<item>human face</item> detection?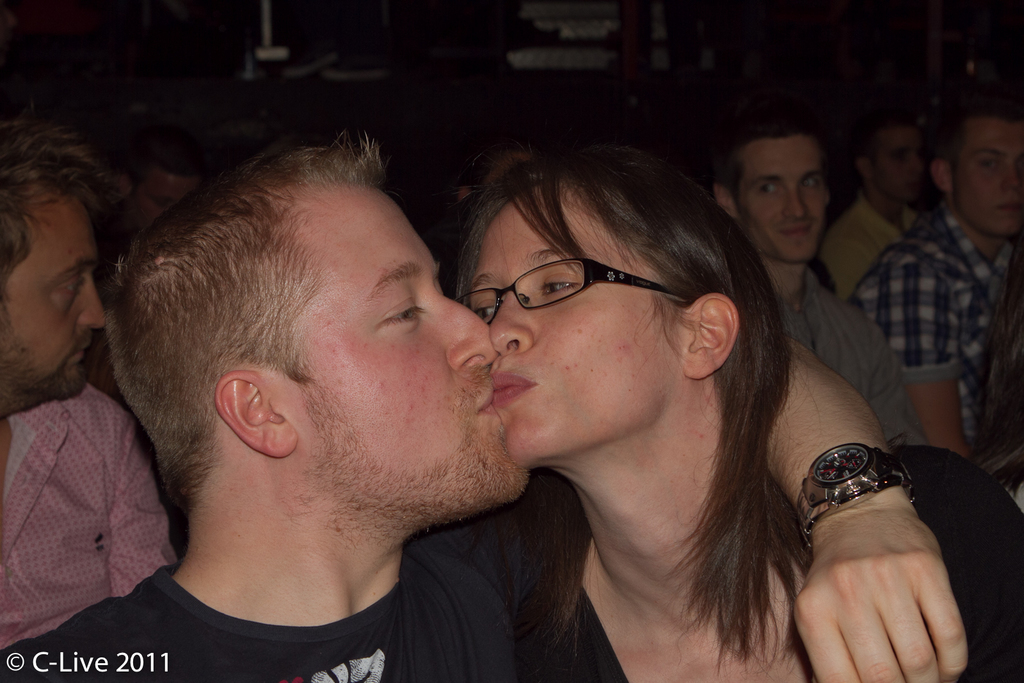
280 194 531 519
